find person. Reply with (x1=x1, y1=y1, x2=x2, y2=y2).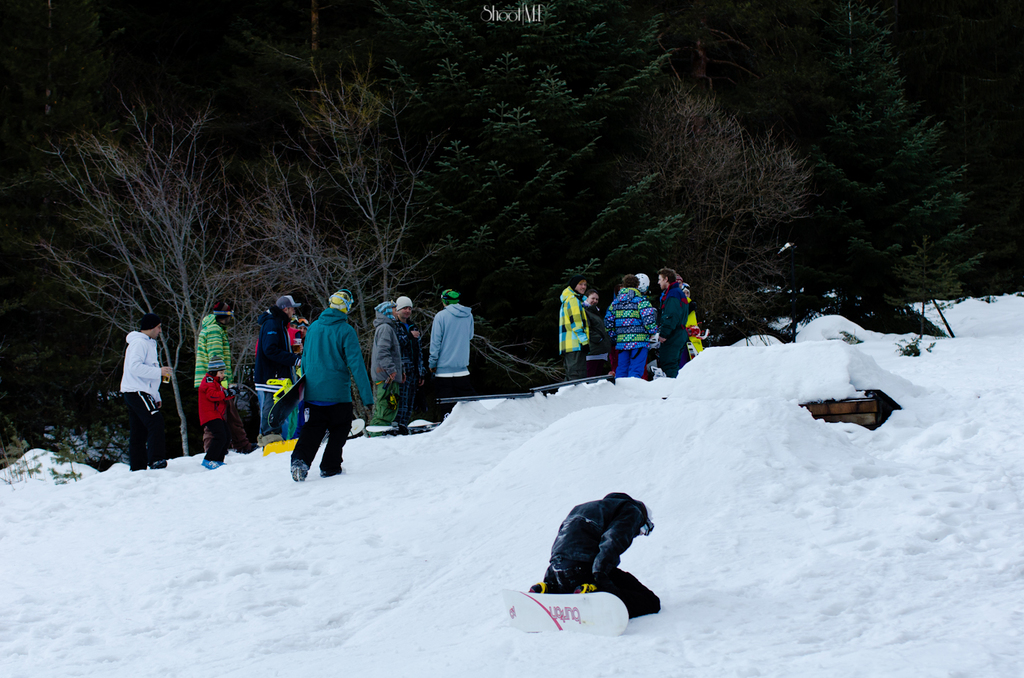
(x1=654, y1=266, x2=688, y2=380).
